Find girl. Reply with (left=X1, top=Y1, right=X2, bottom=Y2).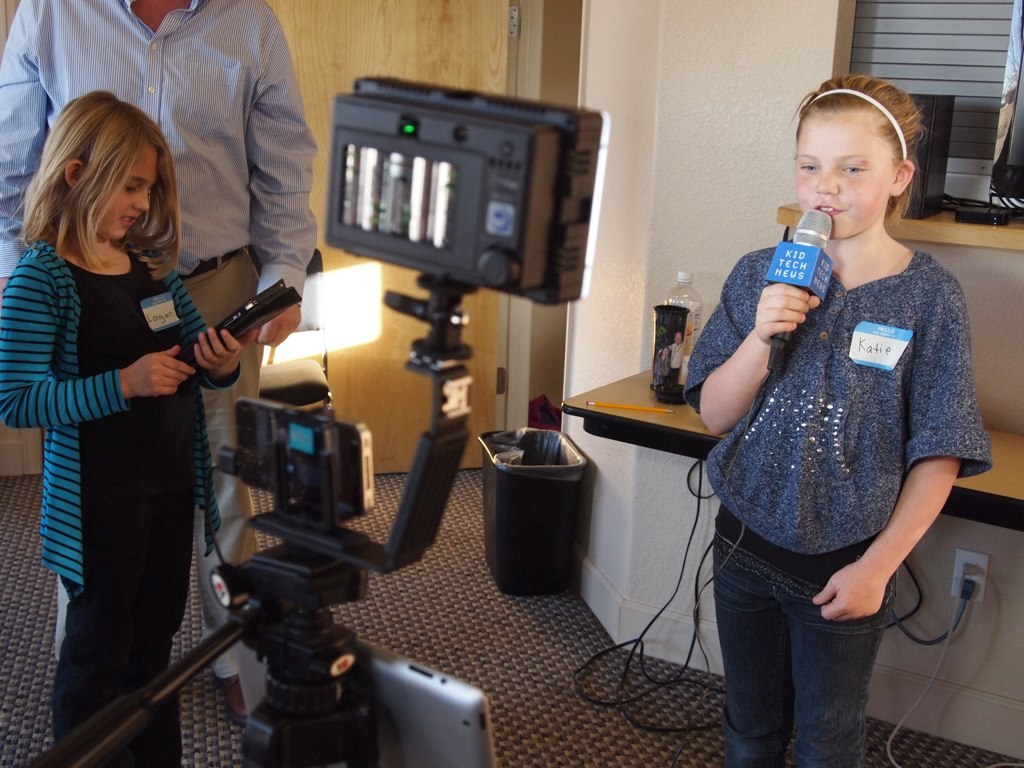
(left=688, top=71, right=992, bottom=767).
